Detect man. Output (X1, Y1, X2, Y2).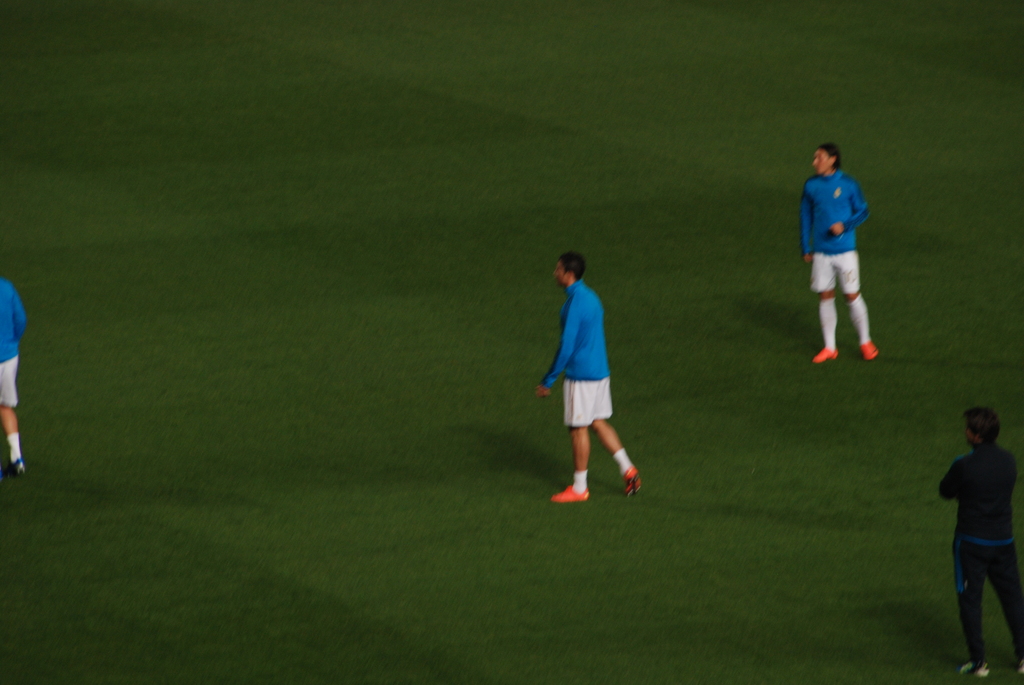
(543, 234, 639, 523).
